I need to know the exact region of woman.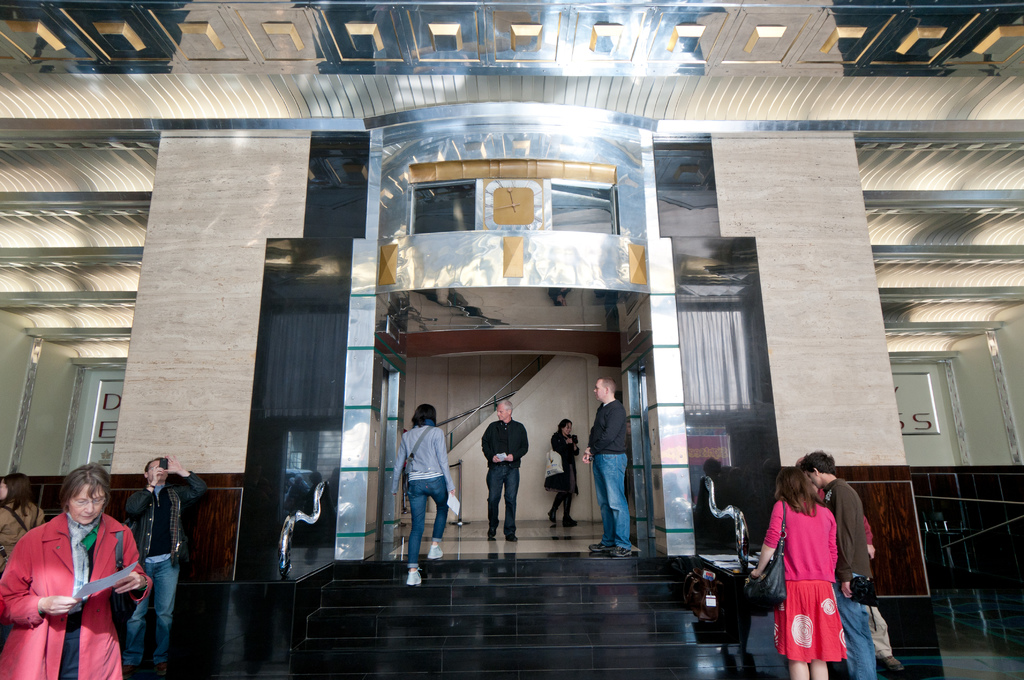
Region: (547, 418, 583, 526).
